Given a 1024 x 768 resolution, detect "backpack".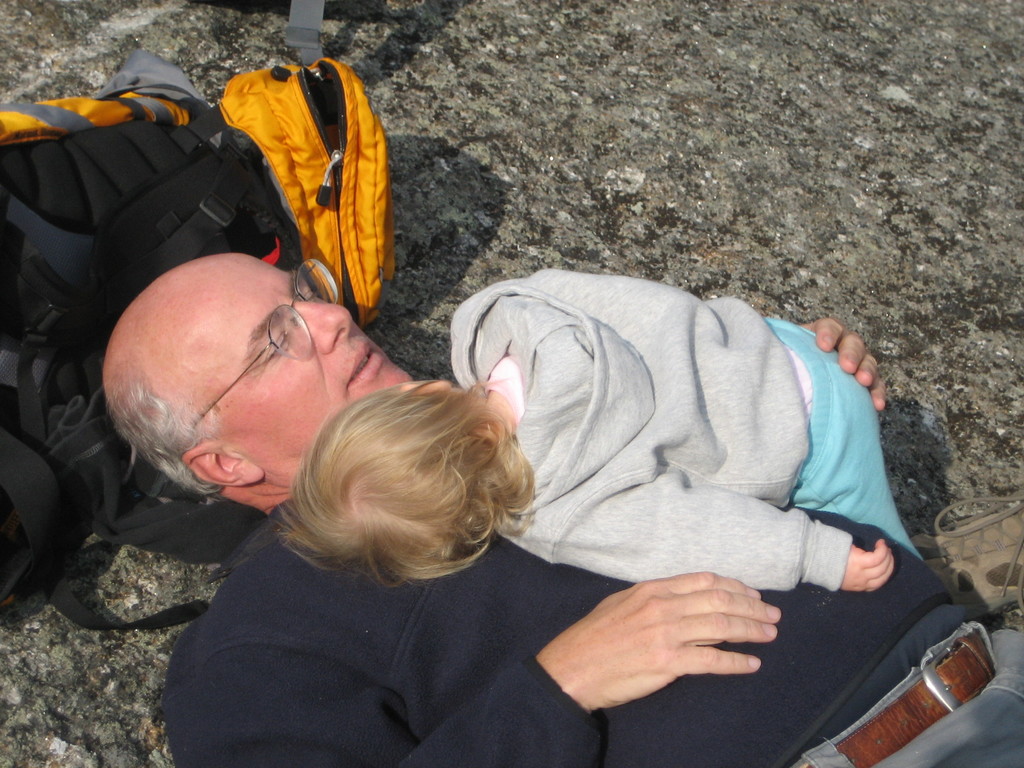
[218,56,396,323].
